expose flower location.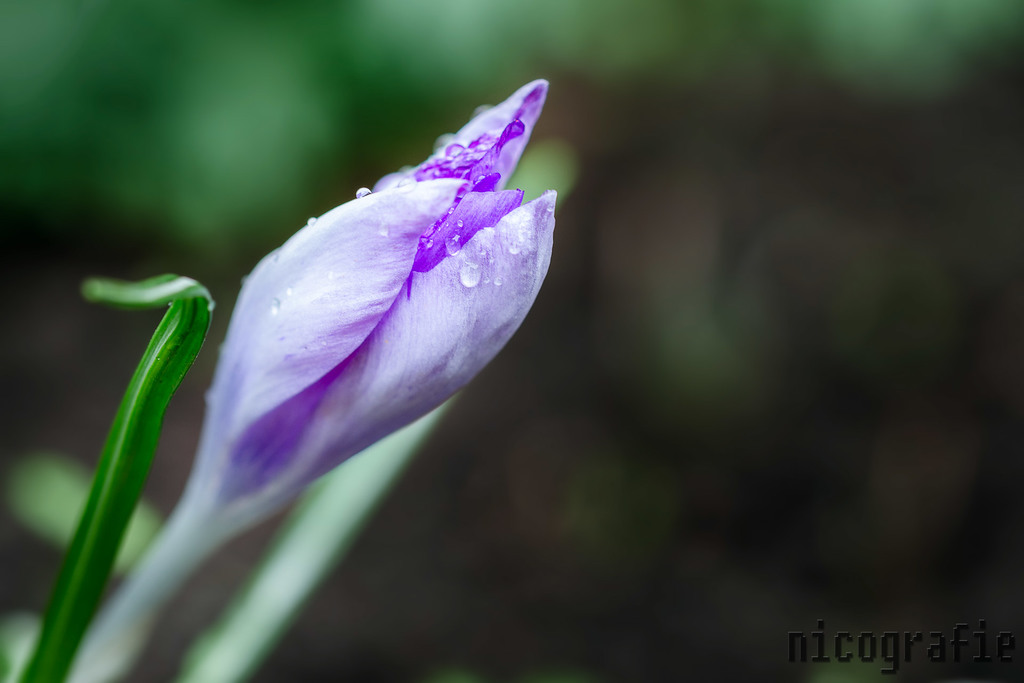
Exposed at <bbox>53, 78, 553, 682</bbox>.
